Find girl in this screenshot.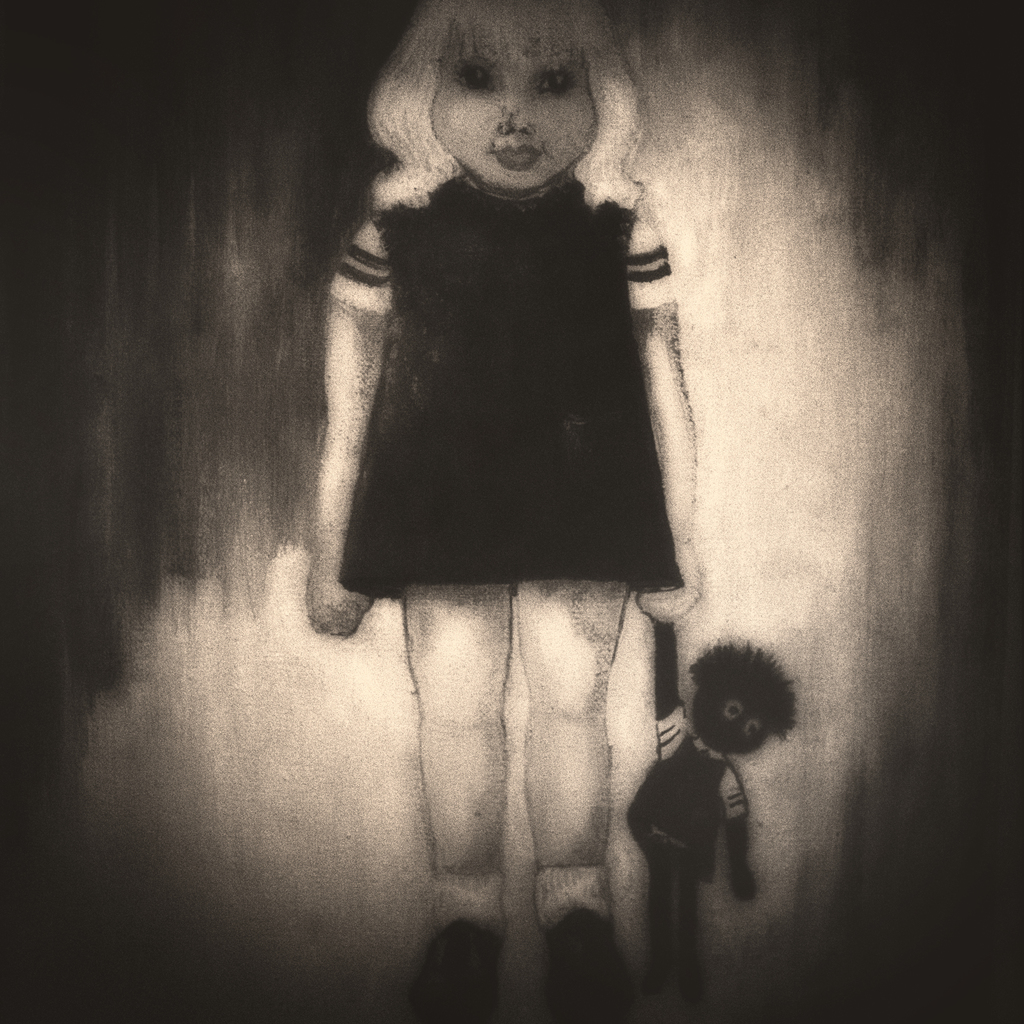
The bounding box for girl is region(306, 1, 701, 1009).
